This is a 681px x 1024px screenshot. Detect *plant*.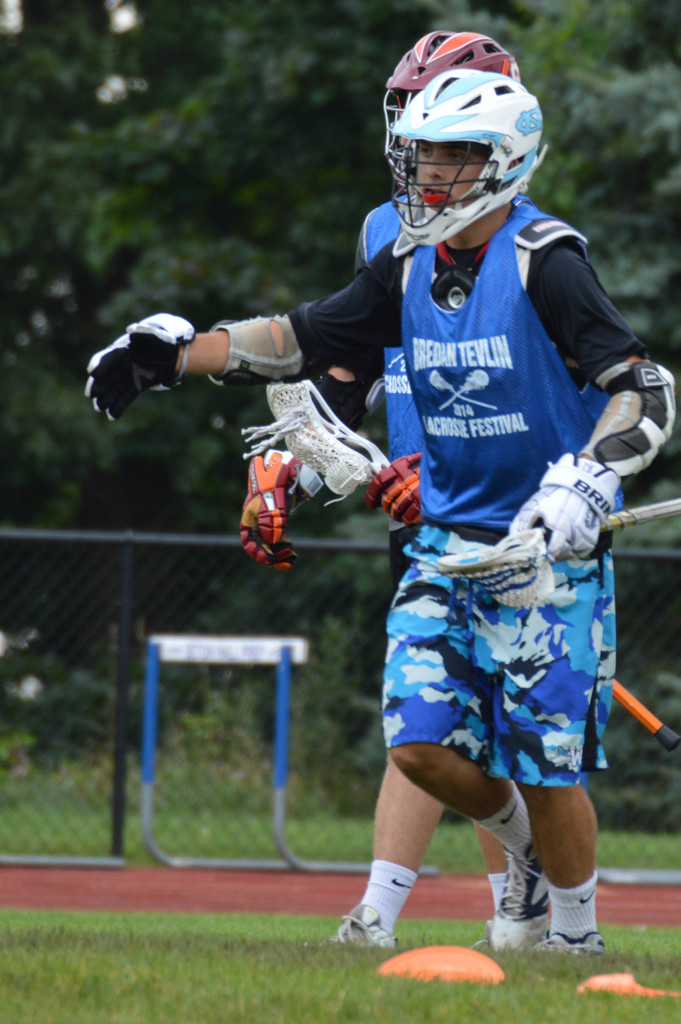
BBox(632, 687, 680, 774).
